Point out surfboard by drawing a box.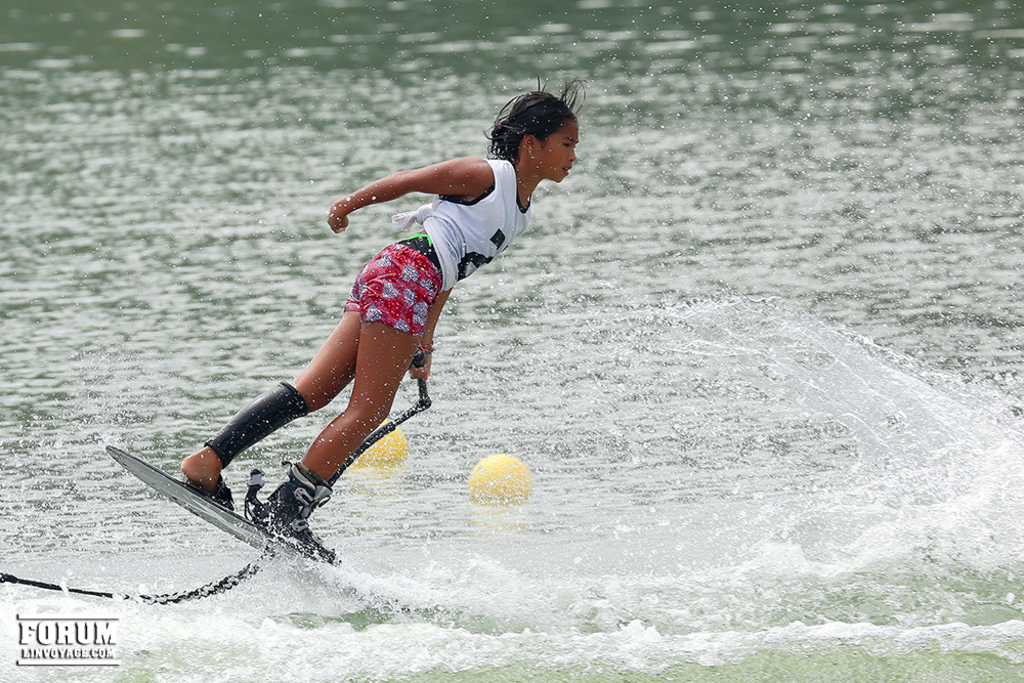
crop(103, 444, 327, 573).
